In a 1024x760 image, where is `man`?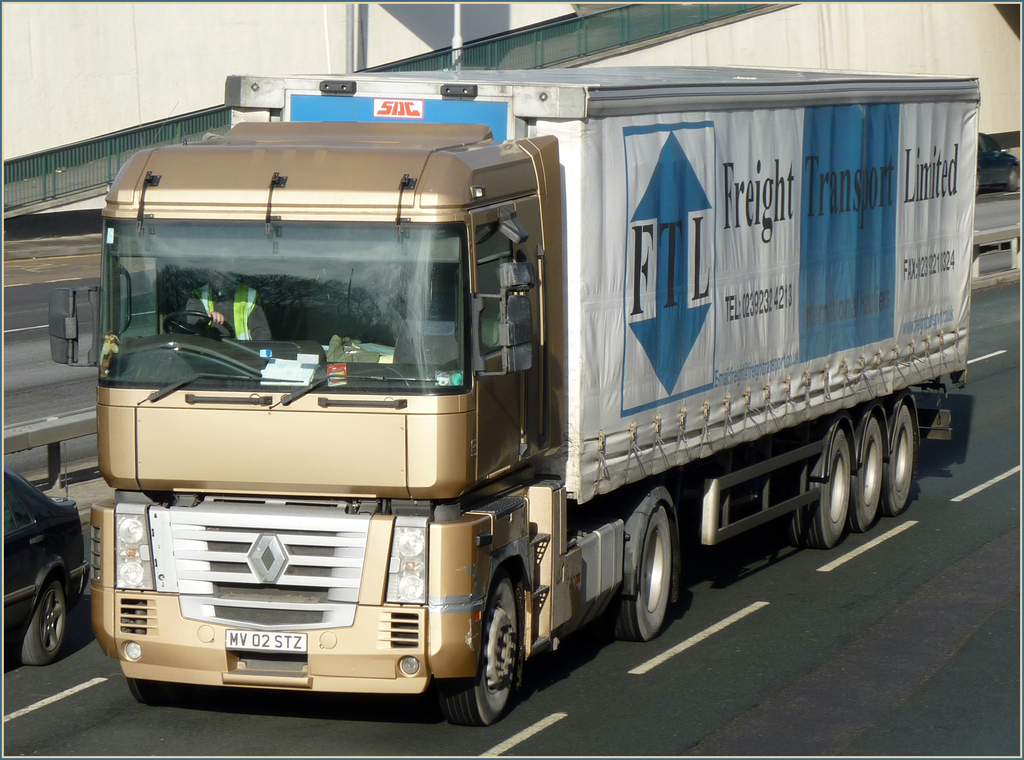
184:261:279:348.
